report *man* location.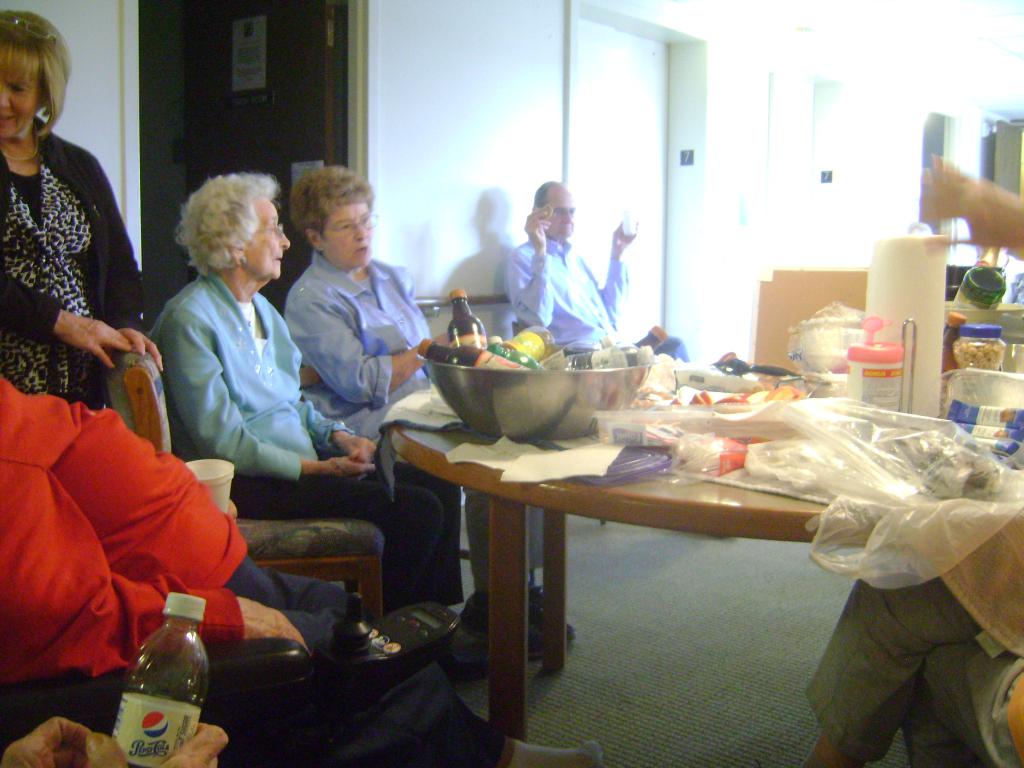
Report: BBox(499, 168, 645, 355).
